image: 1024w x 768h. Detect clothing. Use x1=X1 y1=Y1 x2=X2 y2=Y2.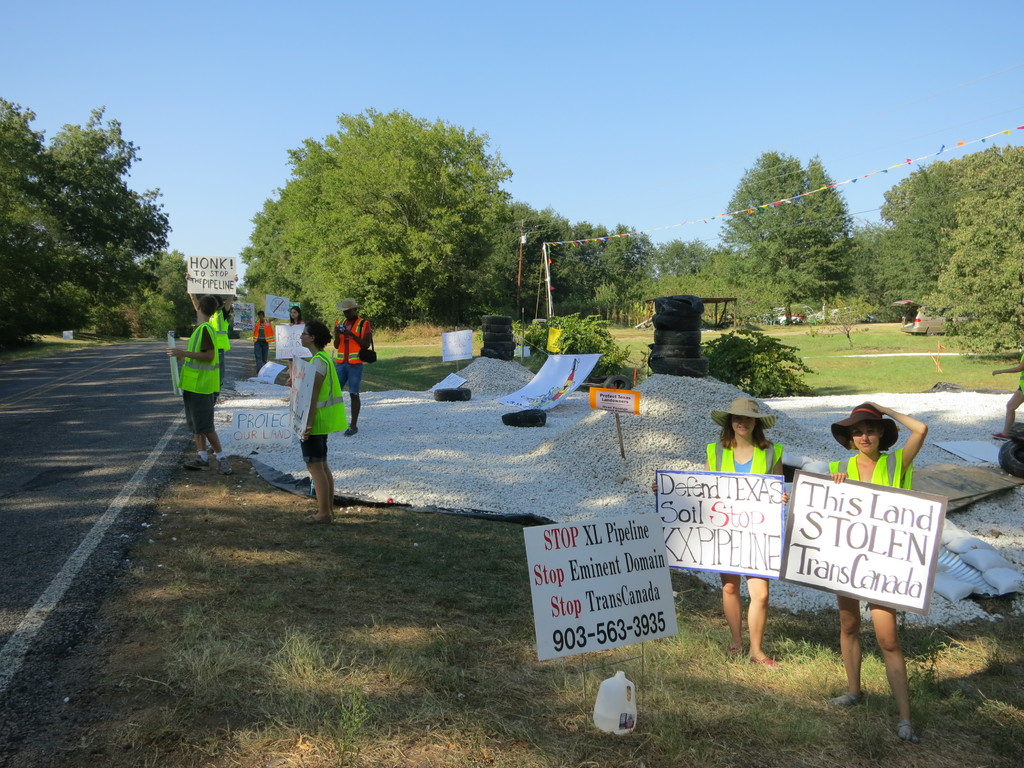
x1=208 y1=307 x2=232 y2=380.
